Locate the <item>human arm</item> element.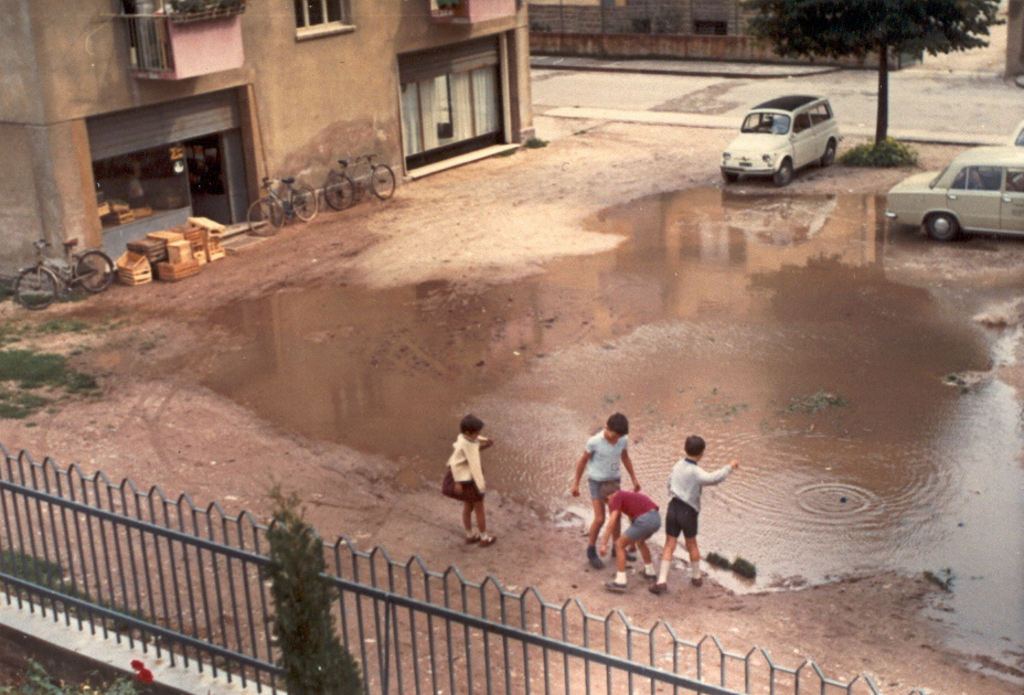
Element bbox: <region>695, 458, 735, 485</region>.
